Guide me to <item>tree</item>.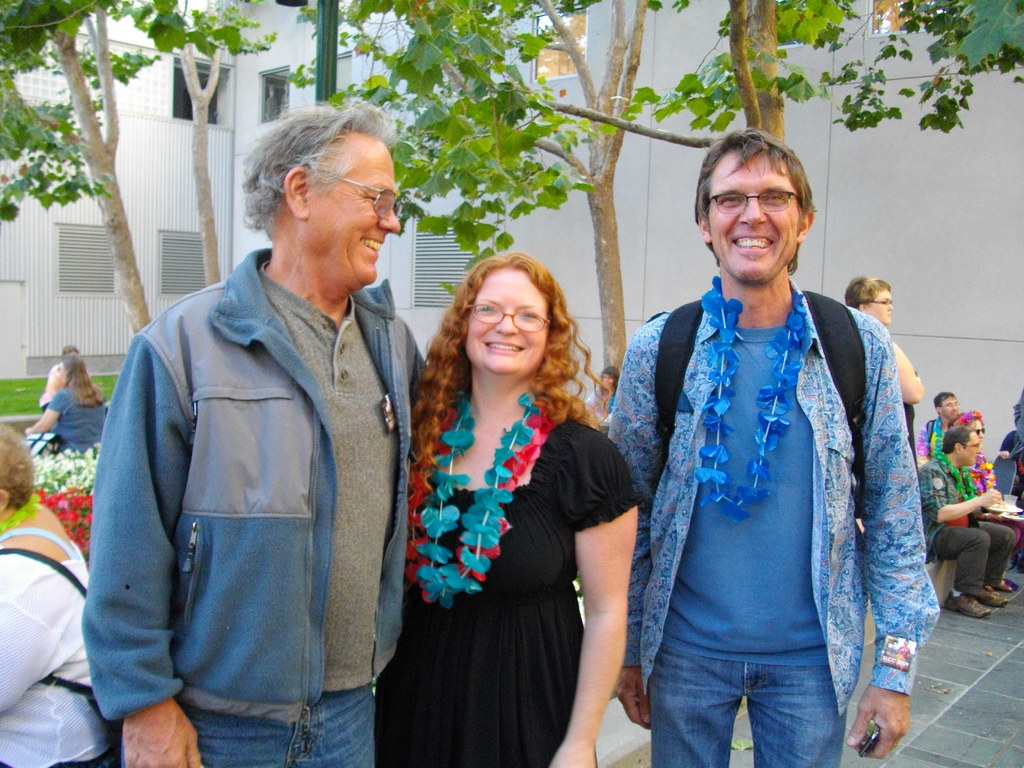
Guidance: 641/0/1023/147.
